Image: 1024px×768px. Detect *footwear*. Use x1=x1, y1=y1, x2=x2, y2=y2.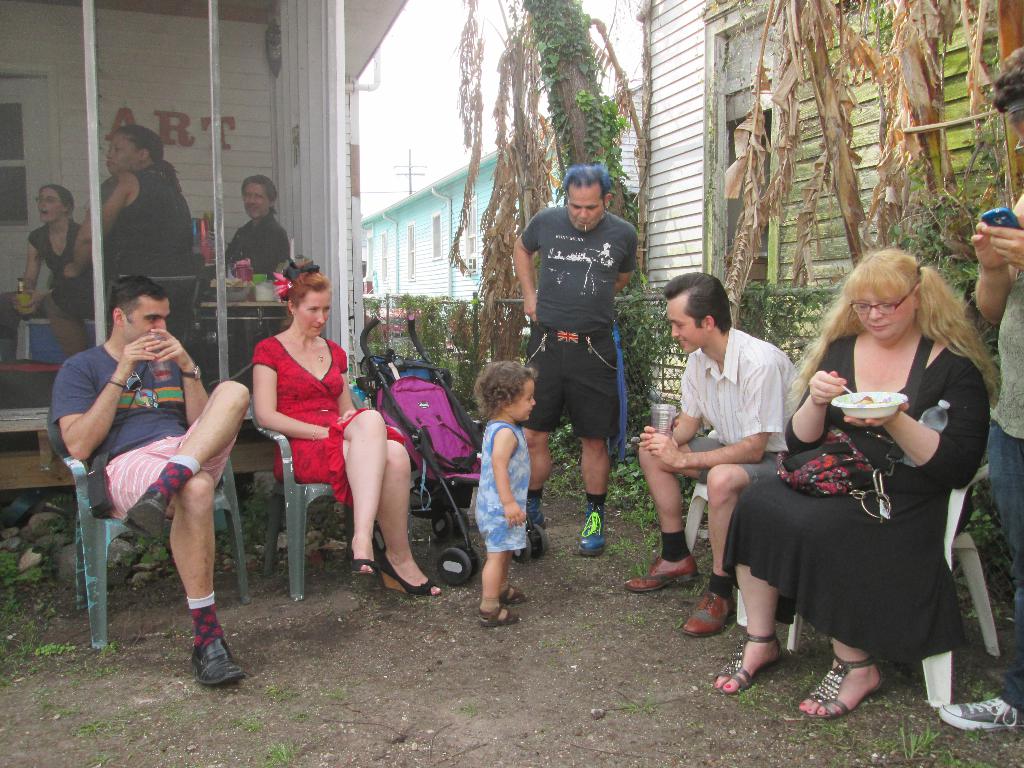
x1=714, y1=630, x2=776, y2=685.
